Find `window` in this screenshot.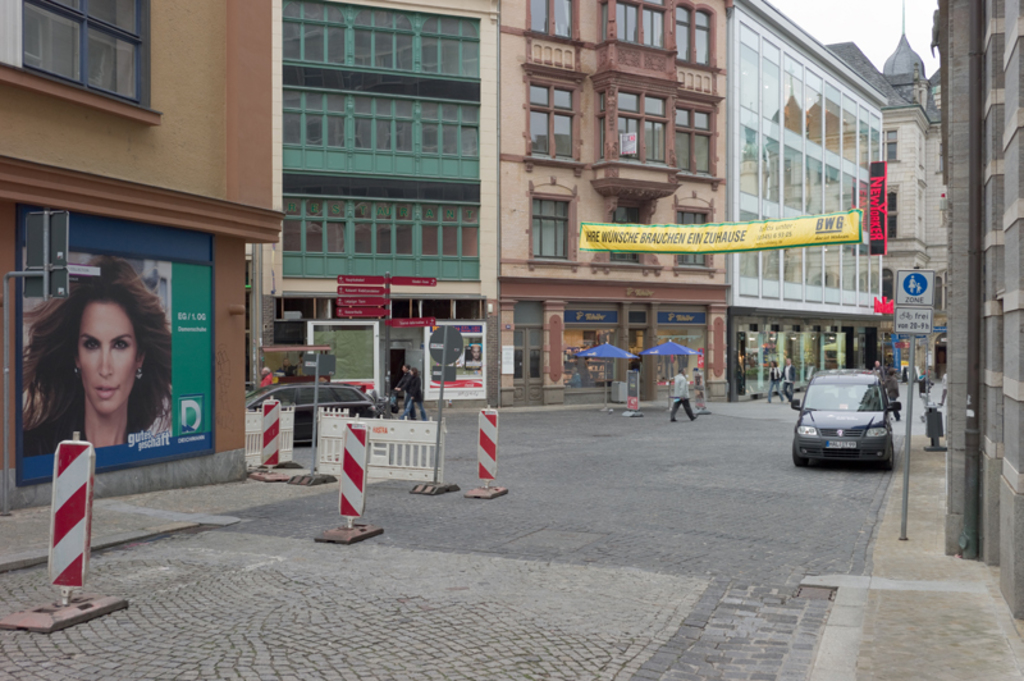
The bounding box for `window` is box=[803, 72, 822, 151].
